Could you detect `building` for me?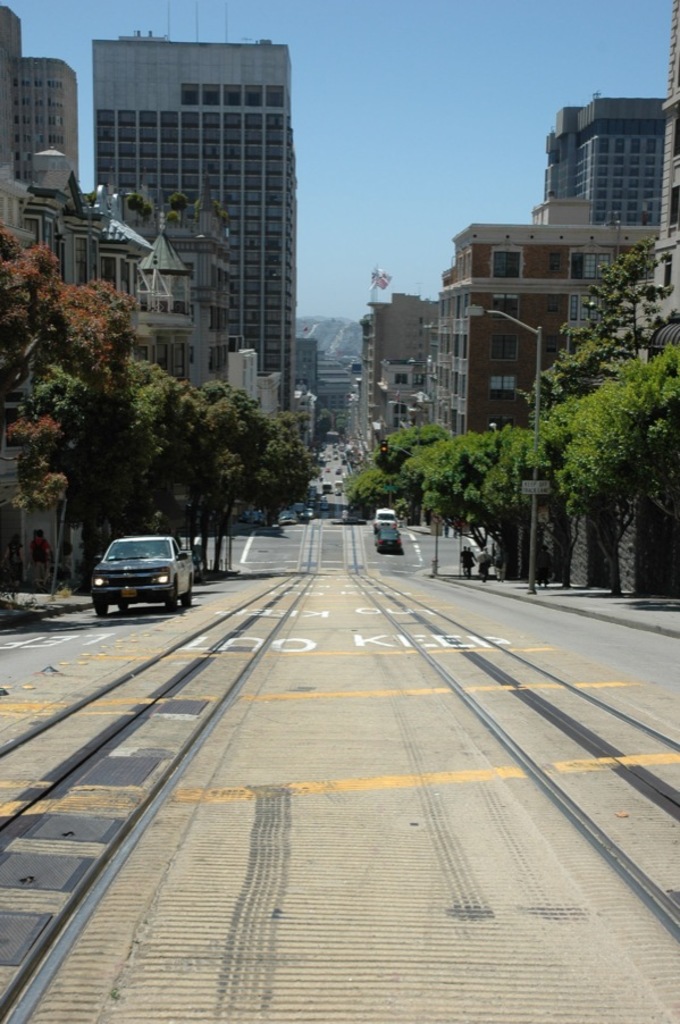
Detection result: BBox(0, 10, 78, 184).
